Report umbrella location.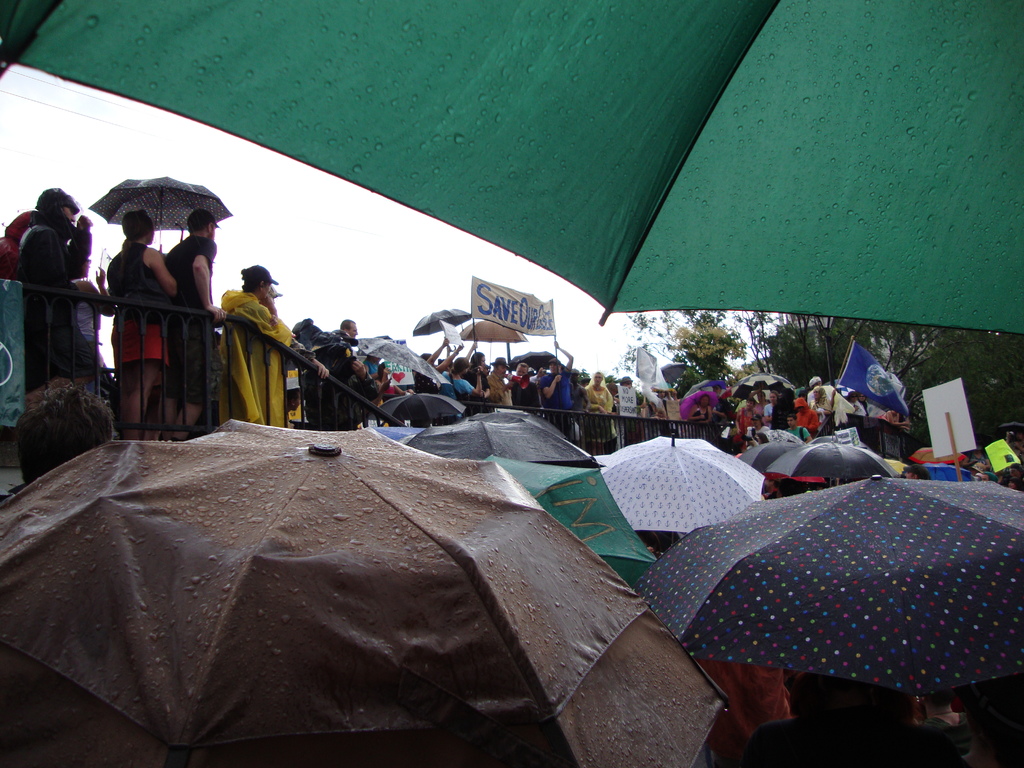
Report: [358, 335, 415, 360].
